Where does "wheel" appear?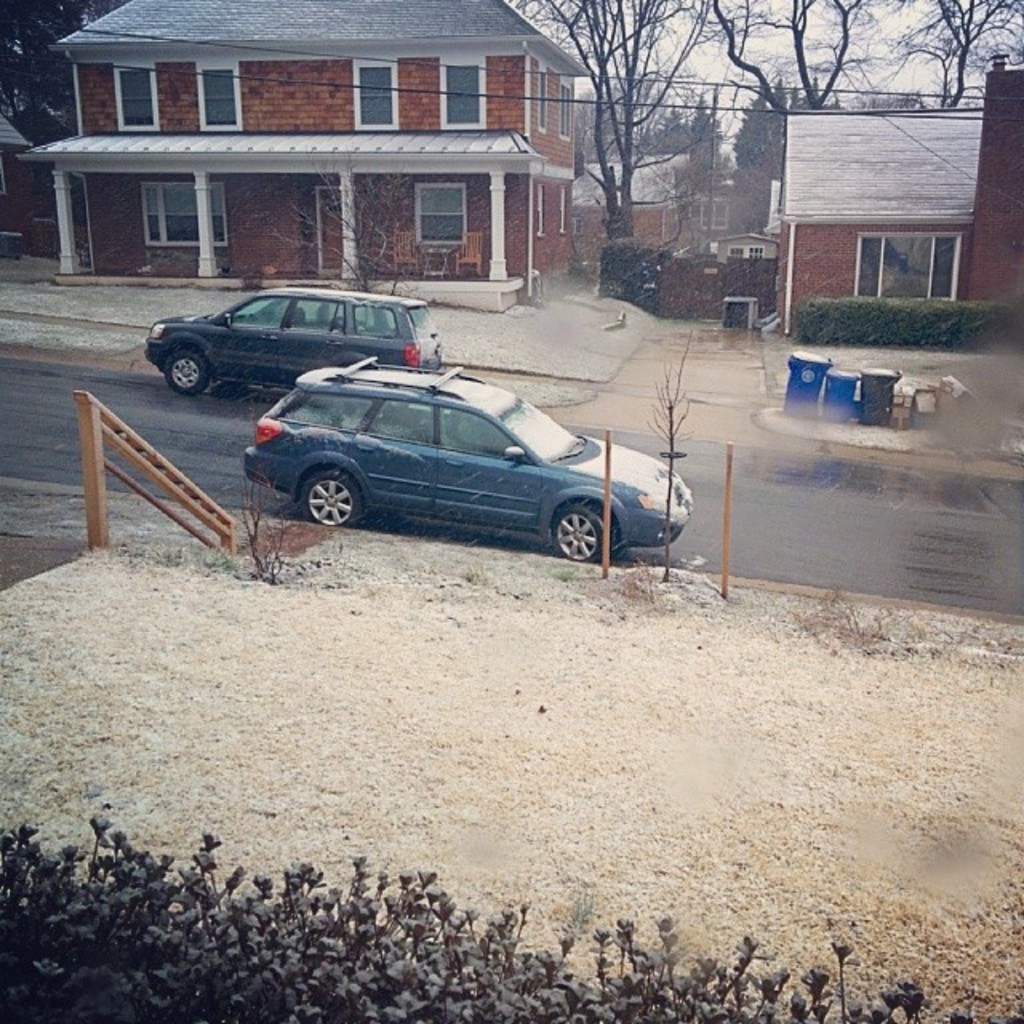
Appears at l=530, t=482, r=630, b=573.
